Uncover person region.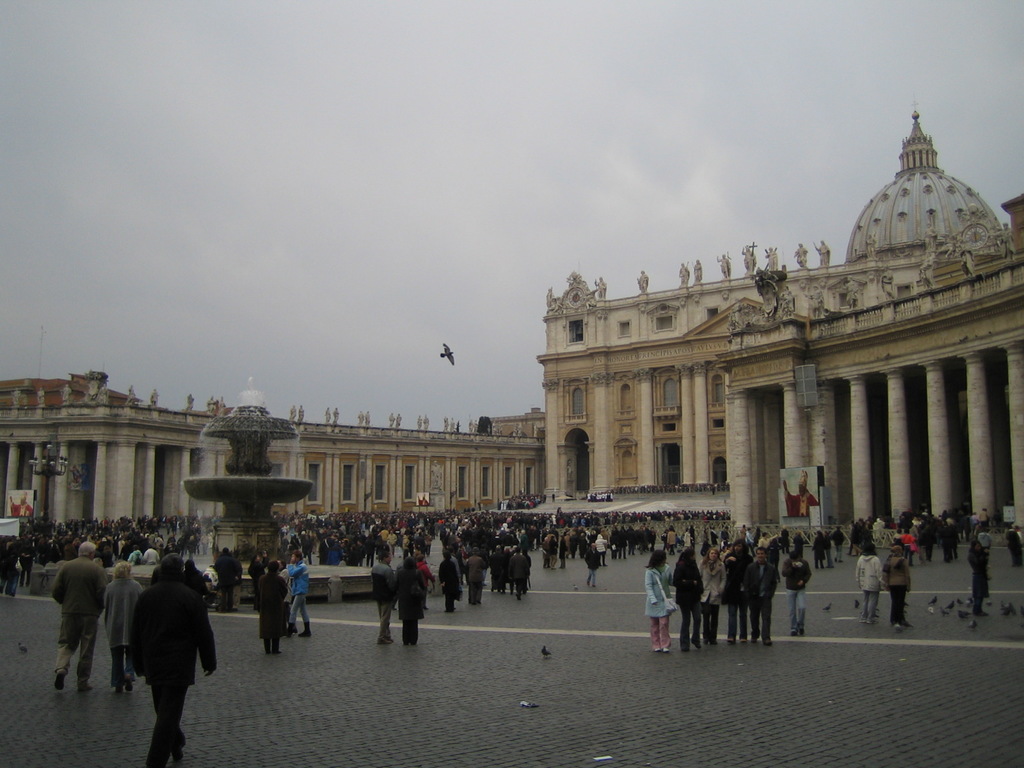
Uncovered: <box>851,543,884,625</box>.
